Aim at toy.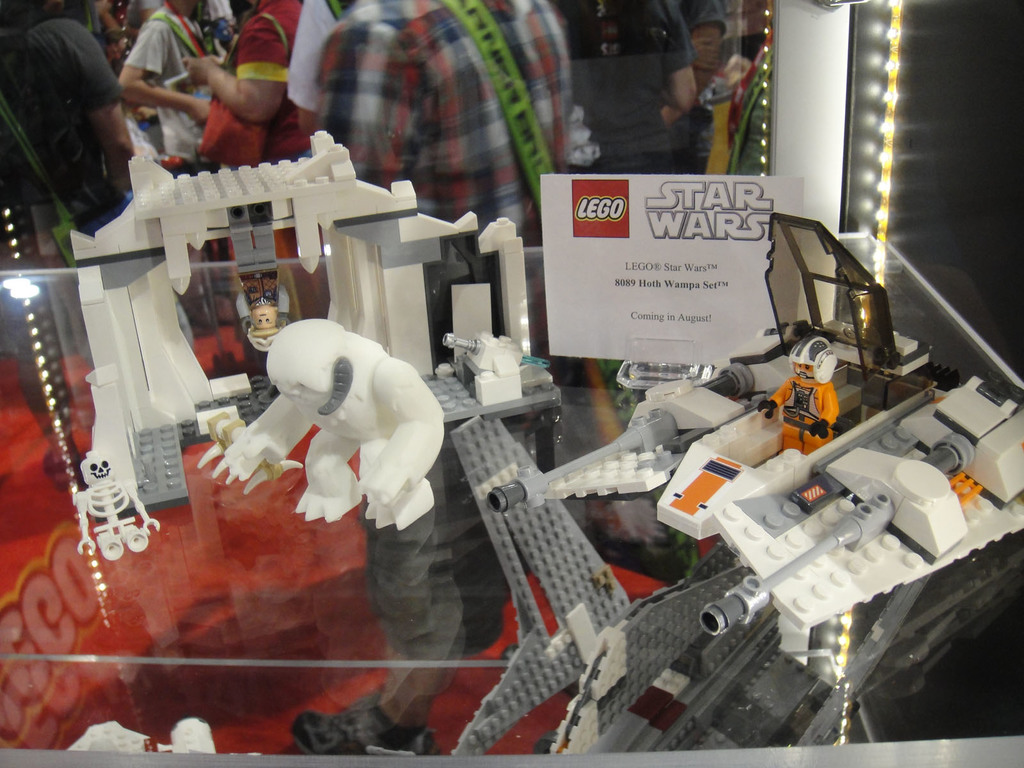
Aimed at BBox(69, 130, 561, 515).
